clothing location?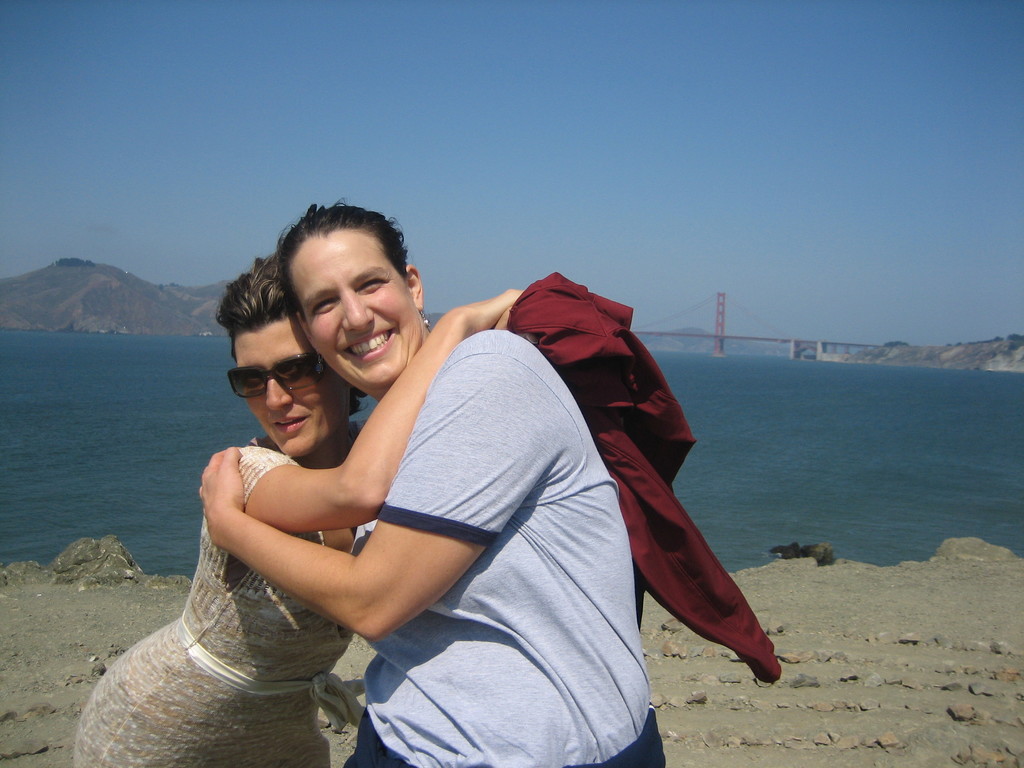
{"left": 77, "top": 436, "right": 364, "bottom": 767}
